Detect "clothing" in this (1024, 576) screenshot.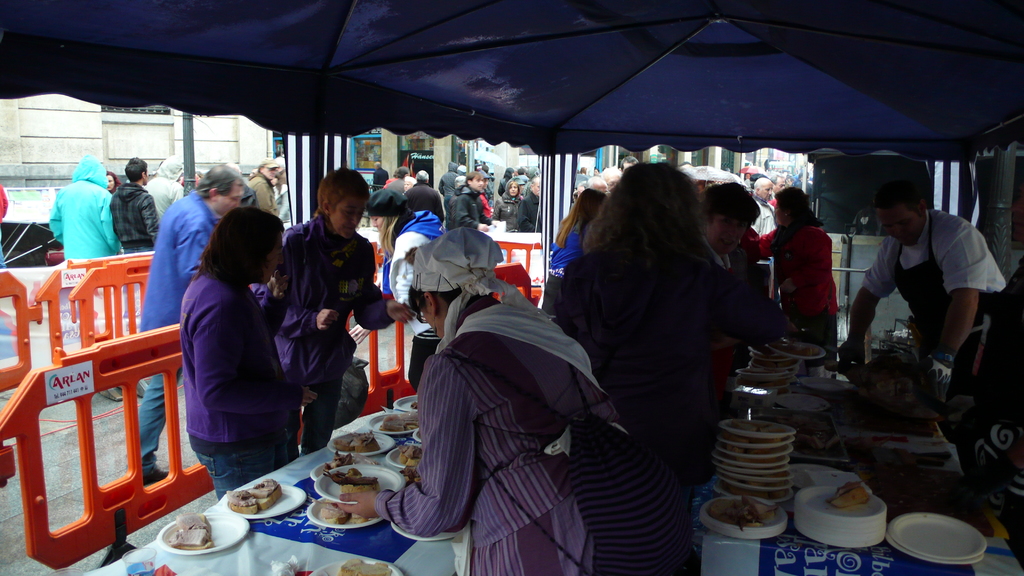
Detection: (x1=862, y1=207, x2=1008, y2=494).
